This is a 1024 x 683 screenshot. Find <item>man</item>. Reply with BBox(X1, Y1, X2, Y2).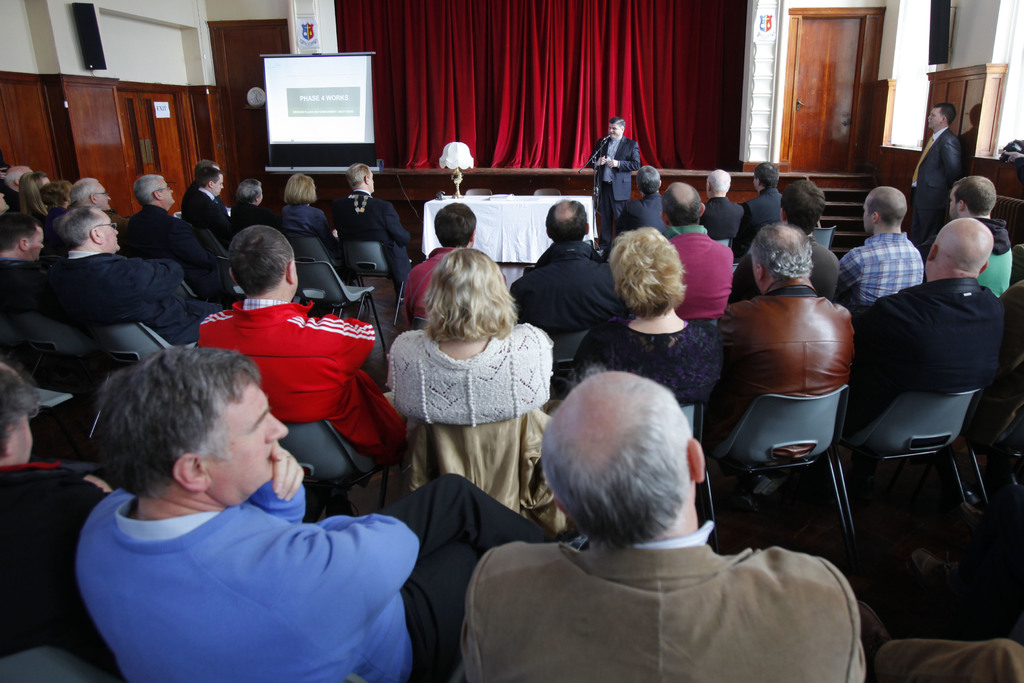
BBox(403, 201, 477, 320).
